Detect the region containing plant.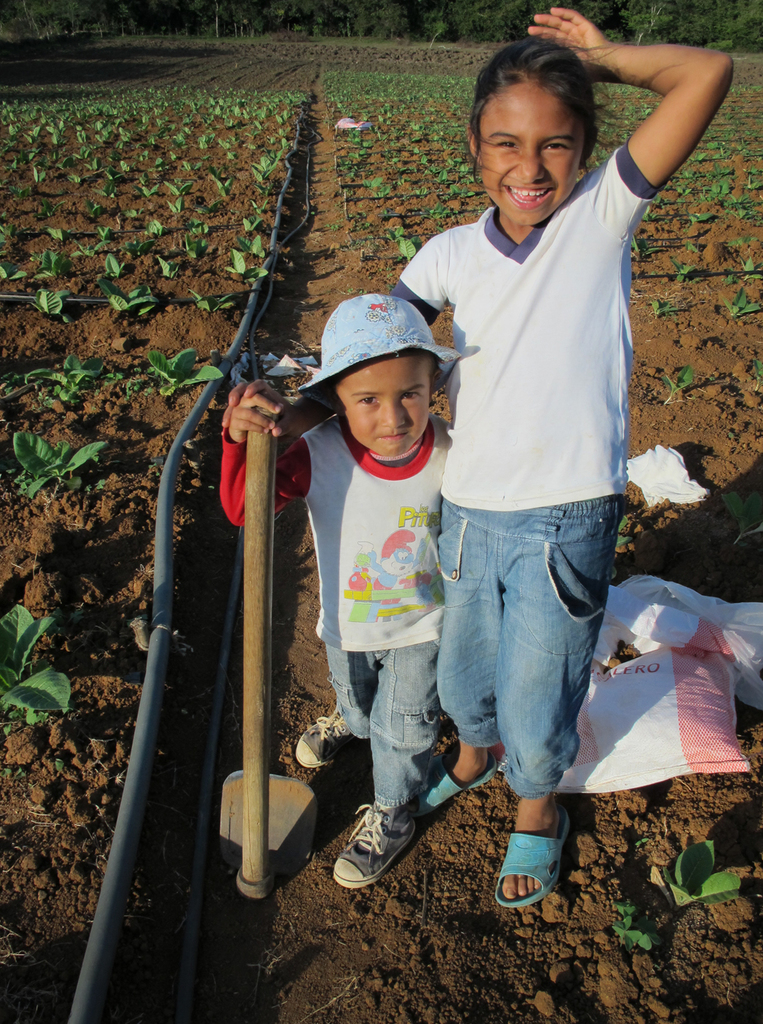
{"left": 648, "top": 294, "right": 684, "bottom": 316}.
